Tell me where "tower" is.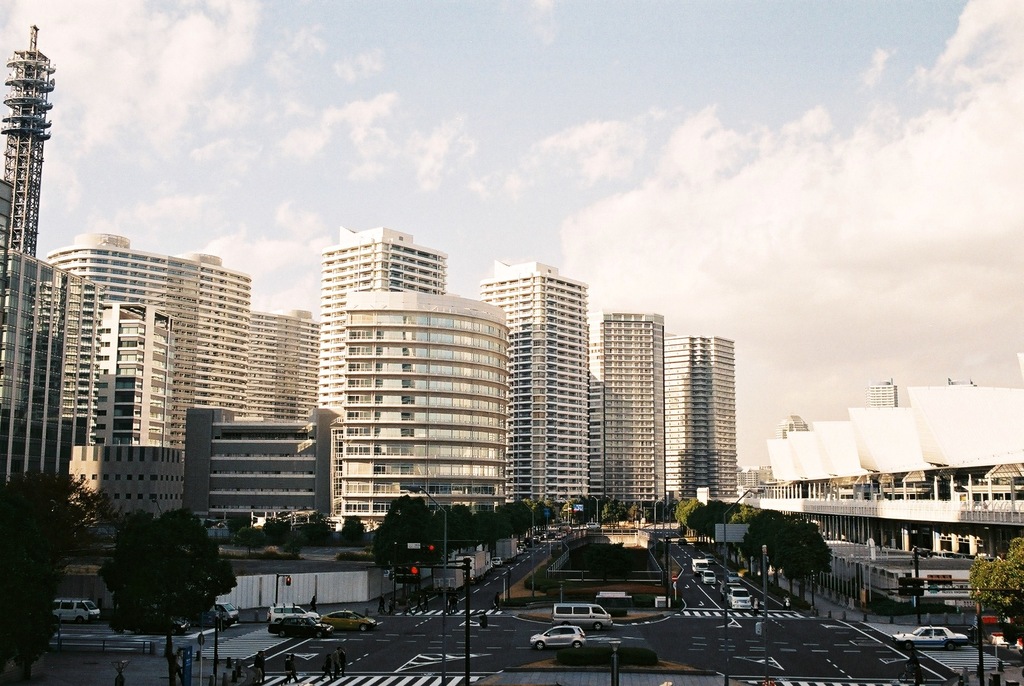
"tower" is at [44, 235, 248, 434].
